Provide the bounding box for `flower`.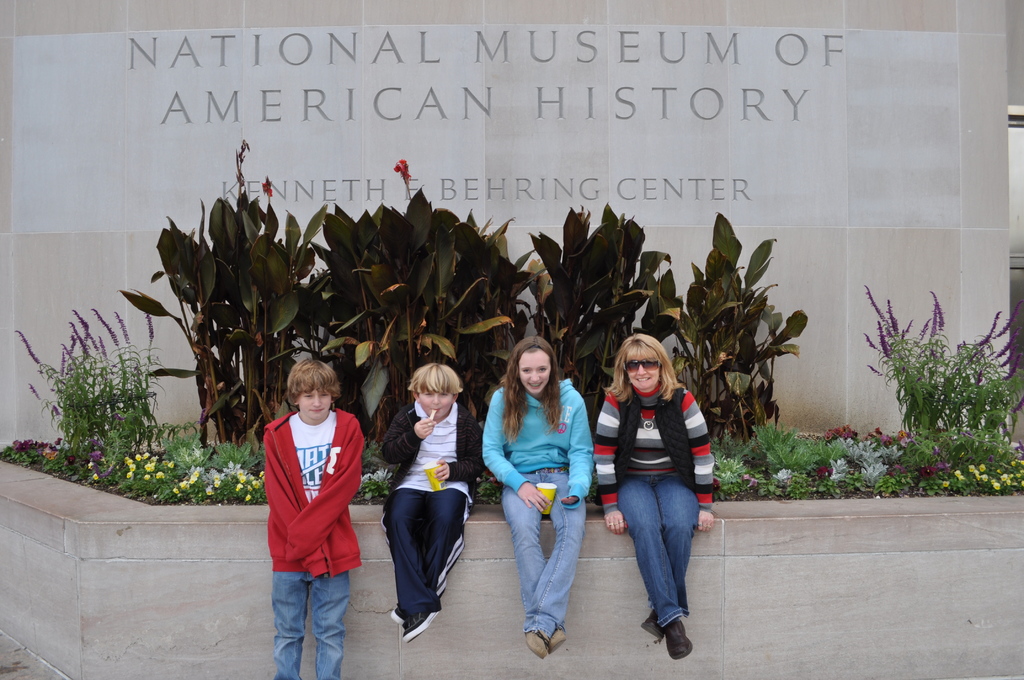
85 460 97 470.
